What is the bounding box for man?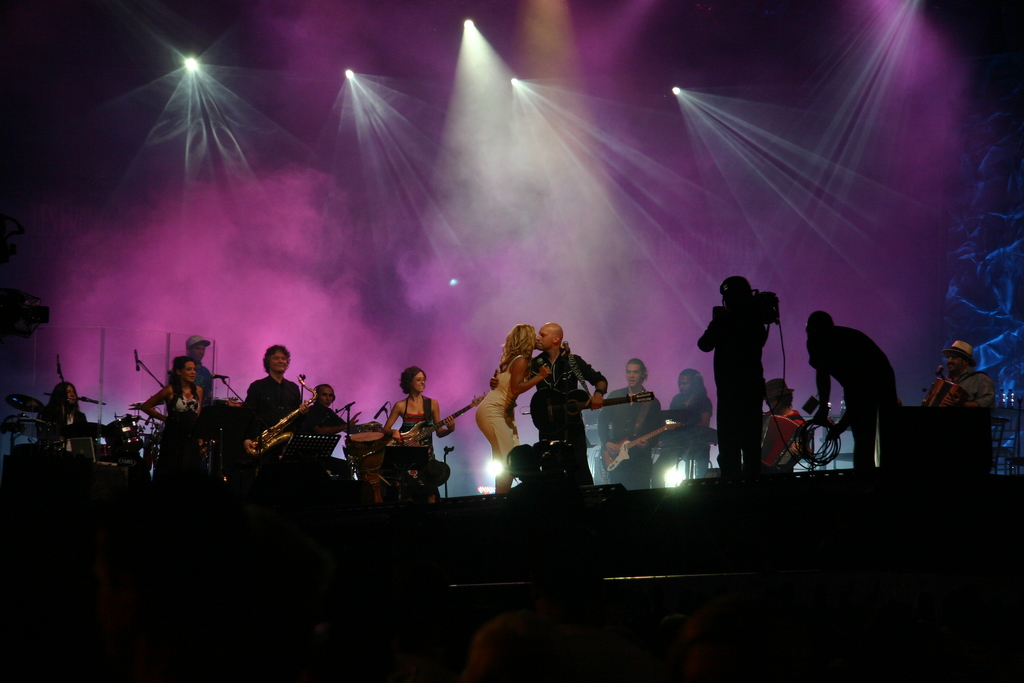
l=489, t=320, r=607, b=460.
